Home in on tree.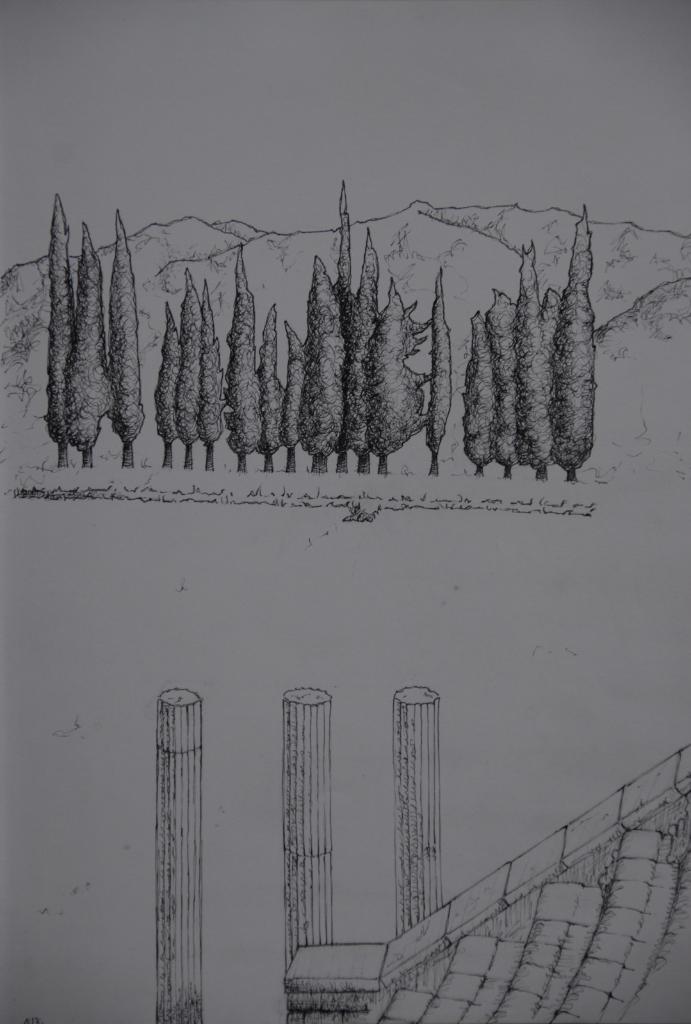
Homed in at crop(282, 316, 311, 469).
